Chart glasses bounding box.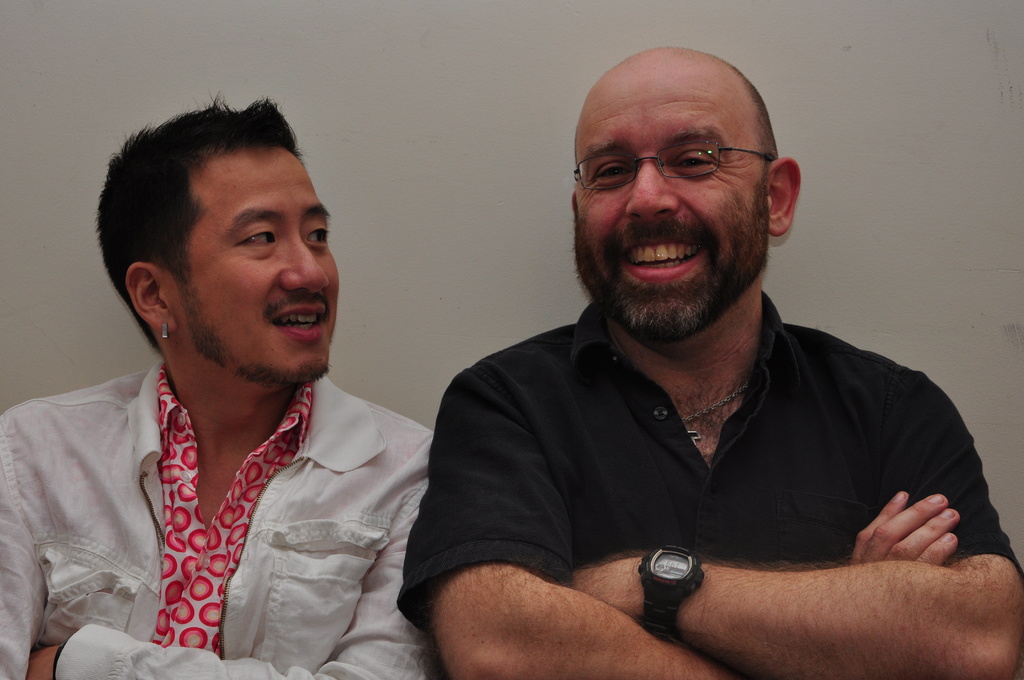
Charted: select_region(575, 149, 776, 194).
